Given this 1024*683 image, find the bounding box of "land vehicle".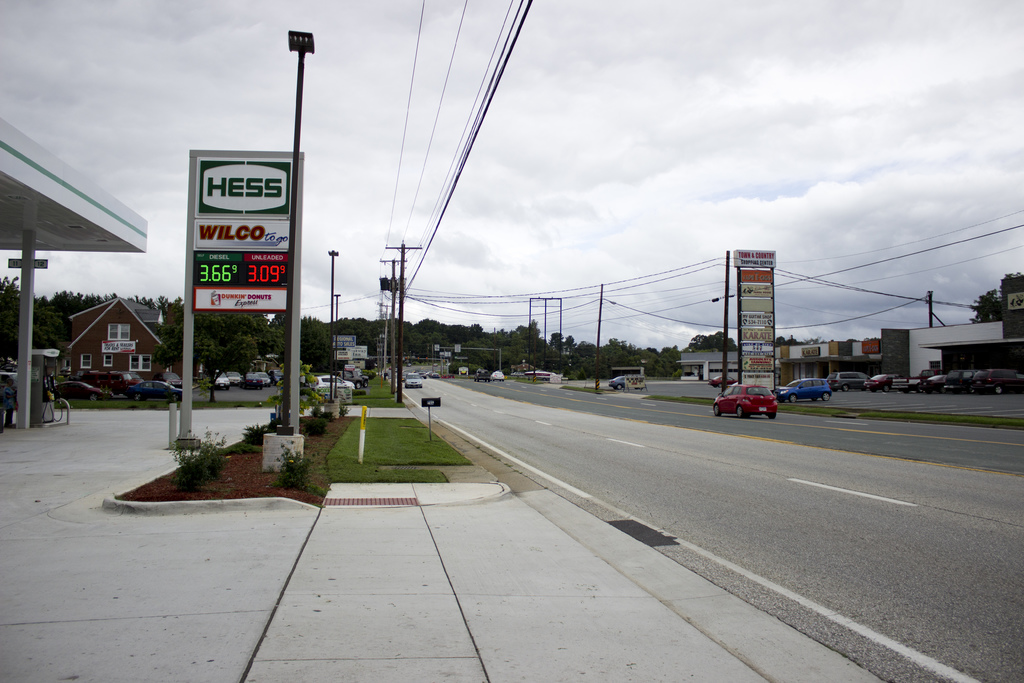
(x1=509, y1=371, x2=527, y2=377).
